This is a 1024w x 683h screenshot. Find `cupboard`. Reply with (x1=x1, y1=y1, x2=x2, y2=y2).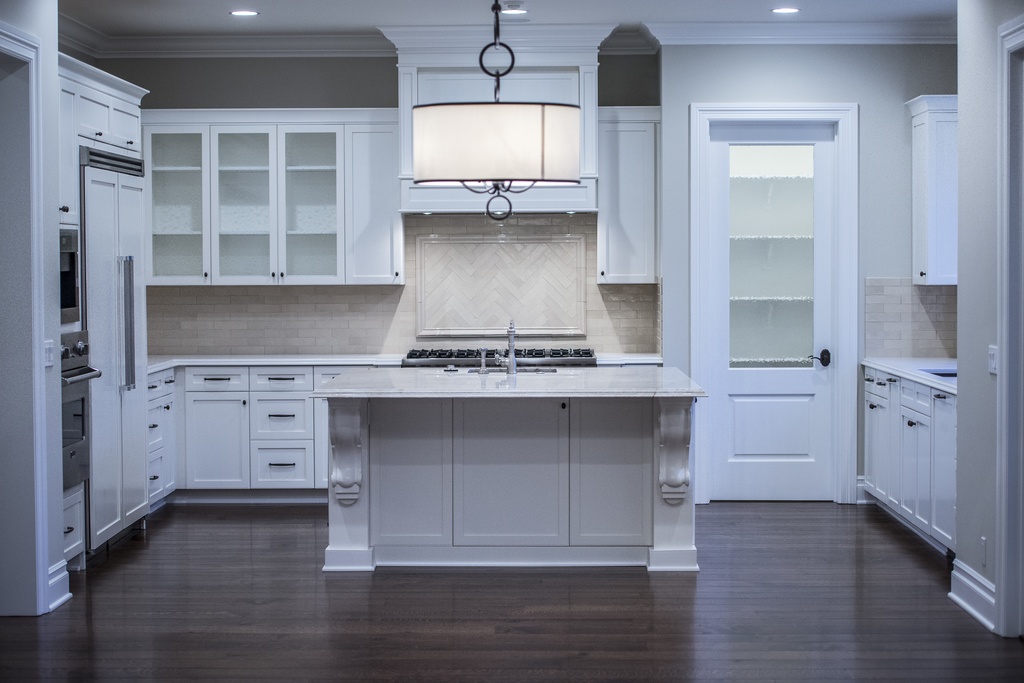
(x1=159, y1=96, x2=917, y2=606).
